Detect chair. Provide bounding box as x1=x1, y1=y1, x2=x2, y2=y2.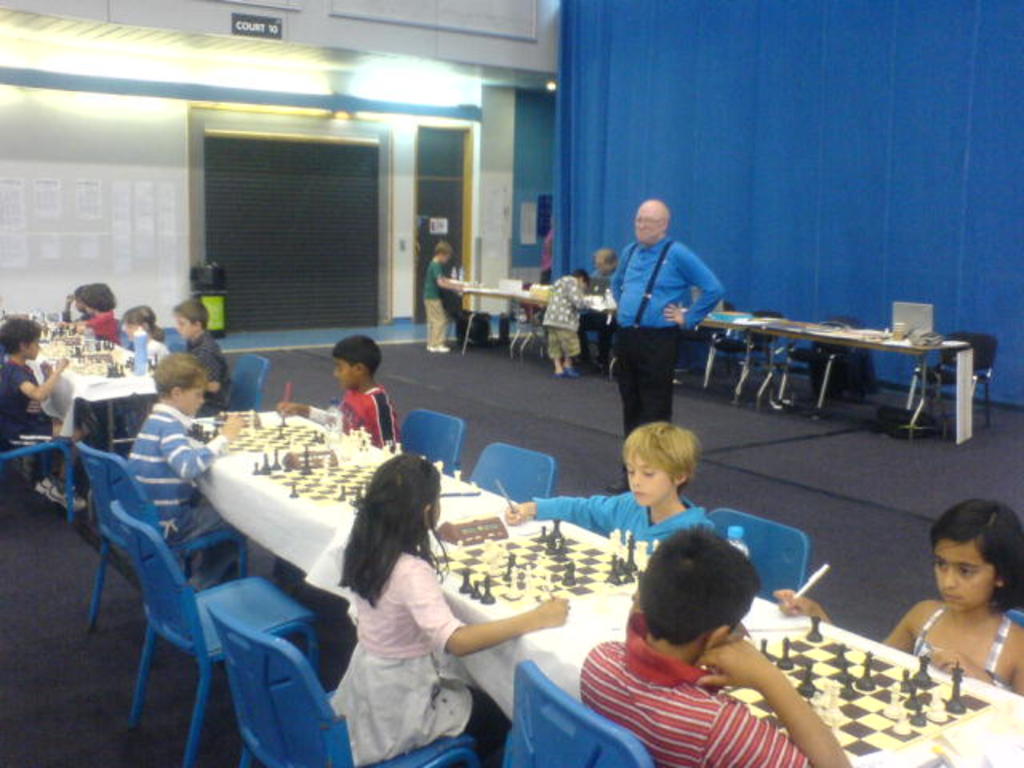
x1=67, y1=445, x2=253, y2=616.
